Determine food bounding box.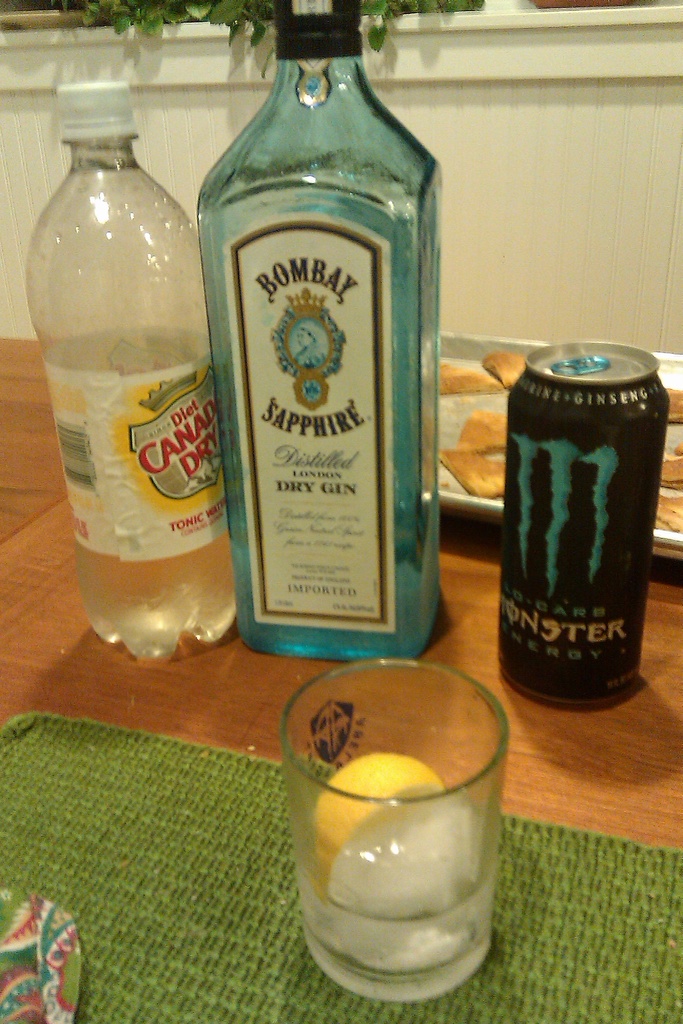
Determined: locate(650, 440, 682, 526).
